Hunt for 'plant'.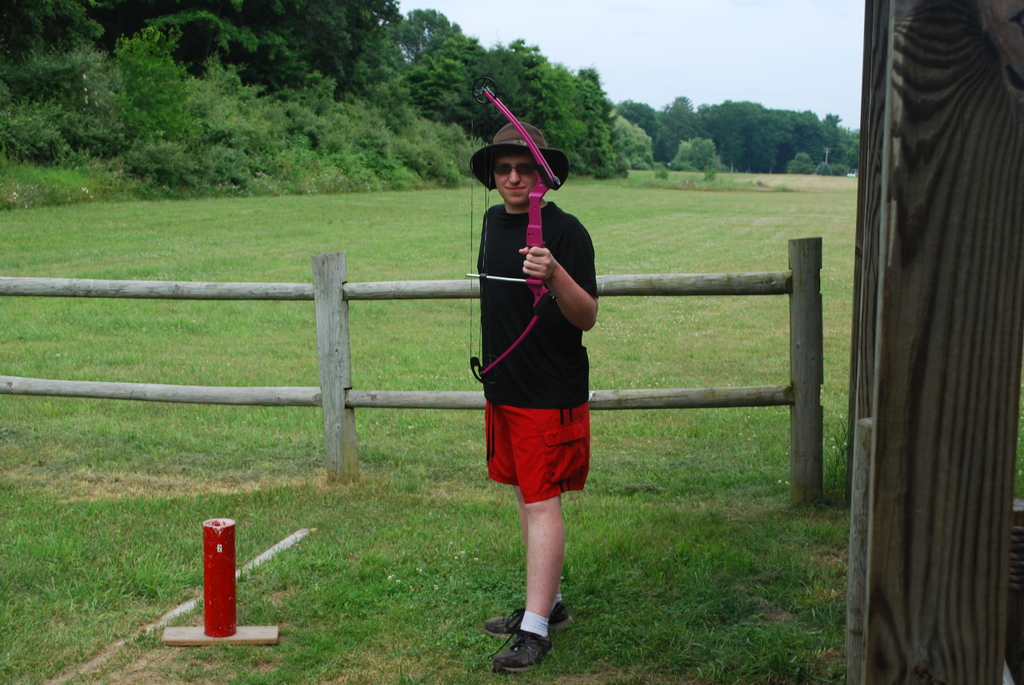
Hunted down at select_region(433, 162, 467, 192).
